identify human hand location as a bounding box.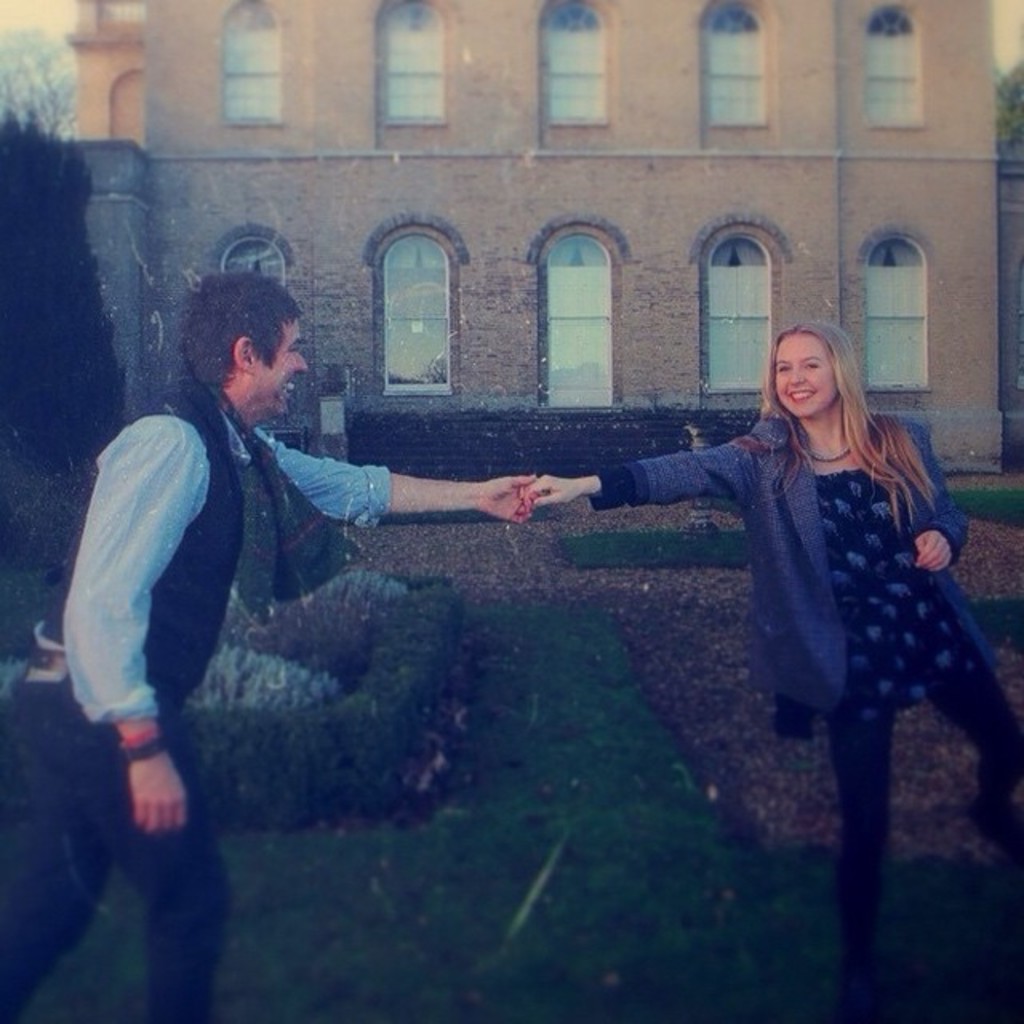
rect(518, 474, 589, 514).
